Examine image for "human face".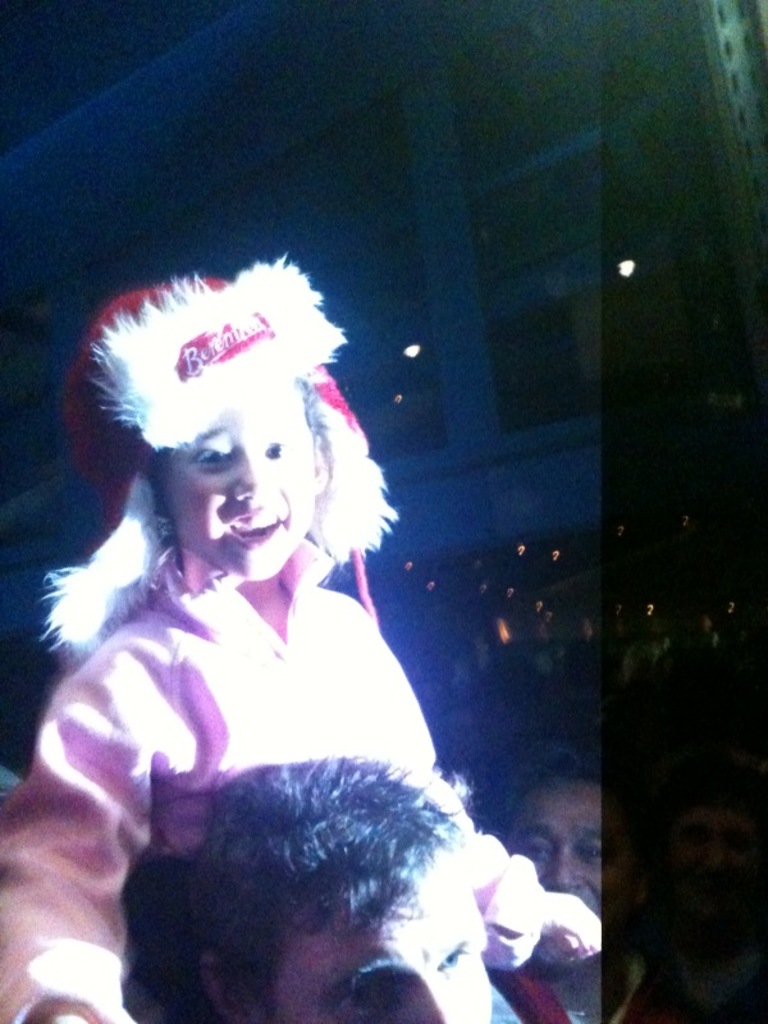
Examination result: 174, 390, 308, 584.
